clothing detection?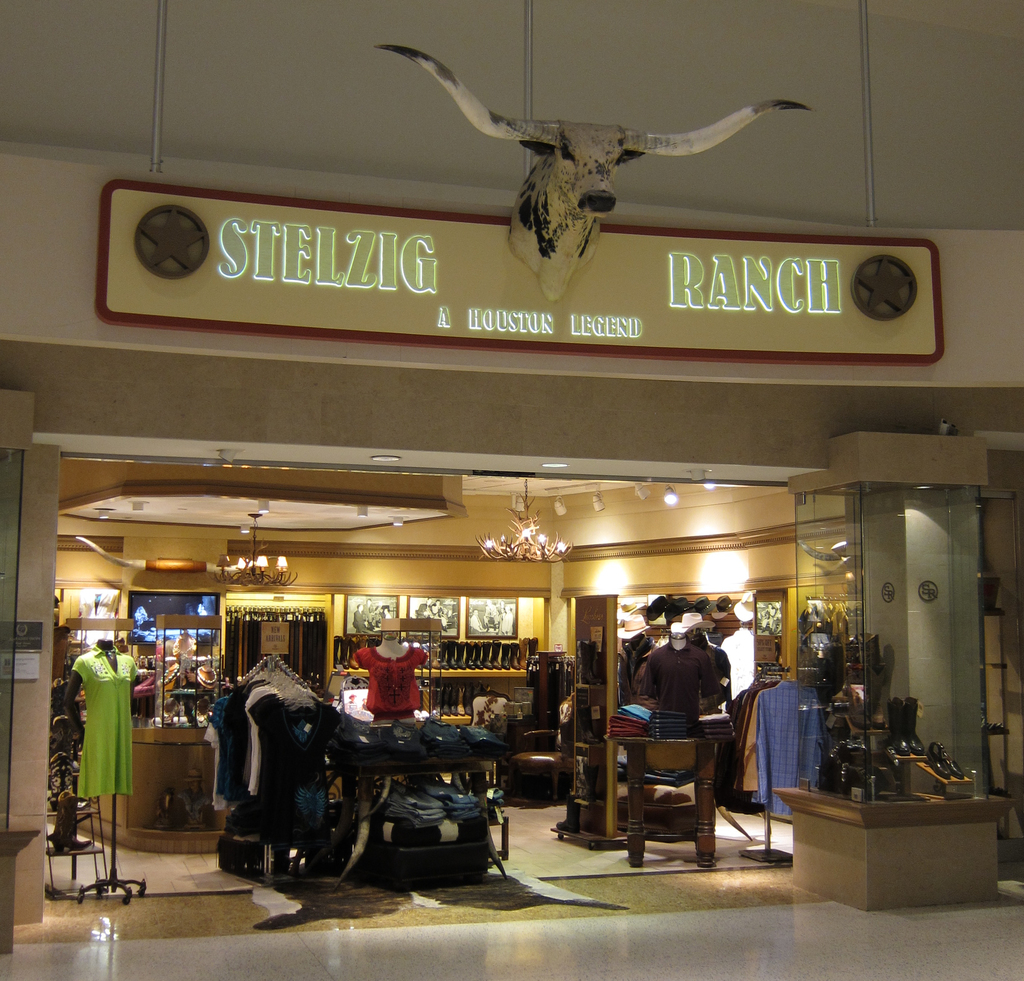
{"left": 77, "top": 647, "right": 134, "bottom": 795}
